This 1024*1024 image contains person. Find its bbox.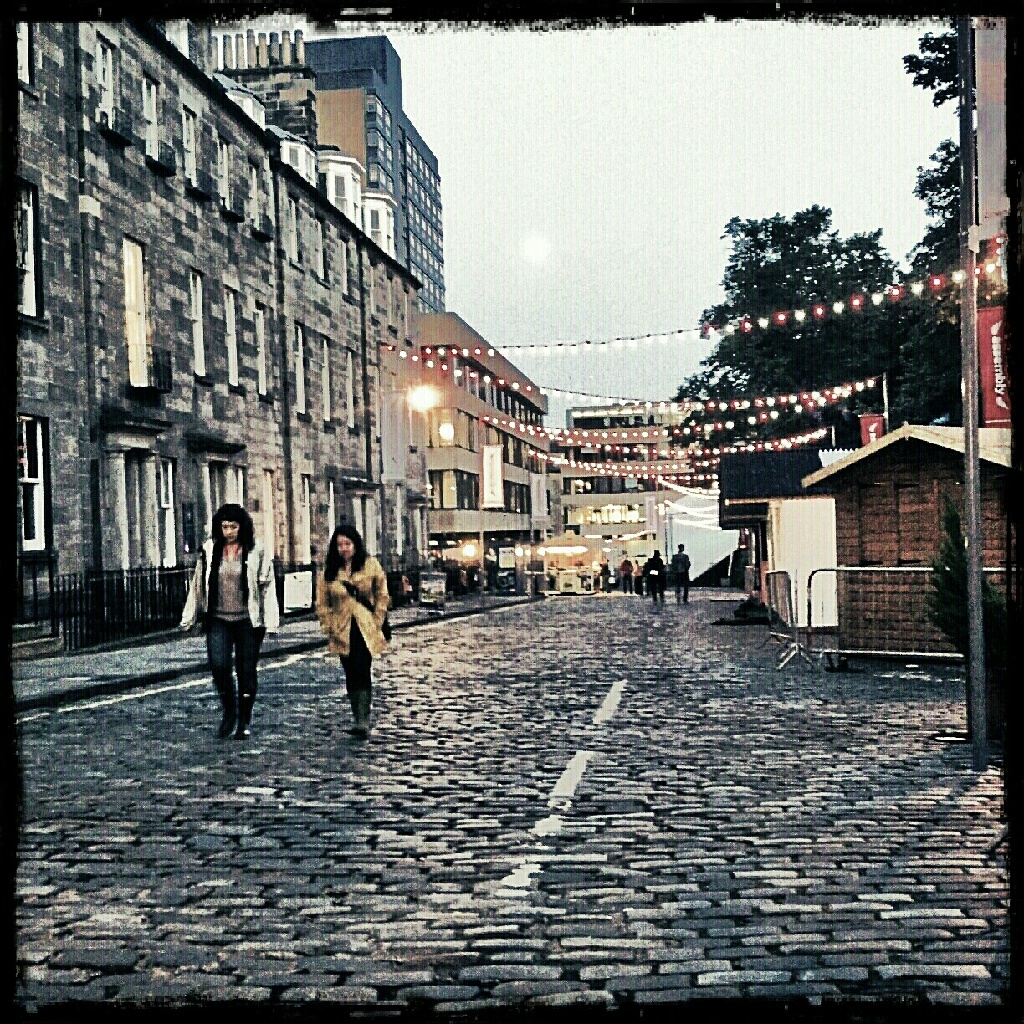
(594, 555, 615, 594).
